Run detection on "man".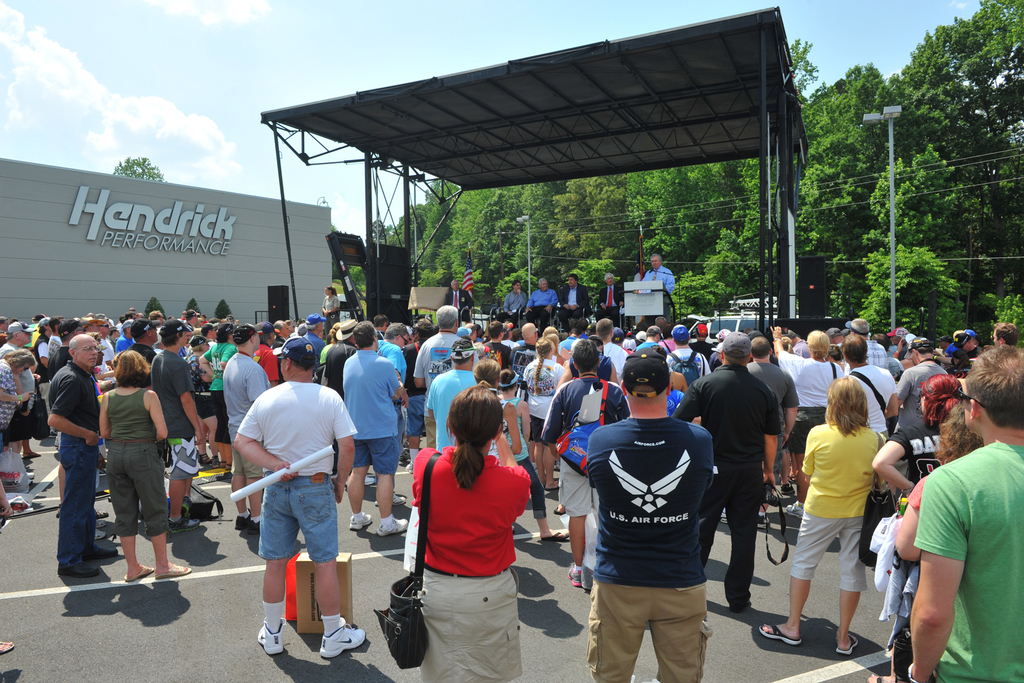
Result: bbox(910, 345, 1023, 682).
